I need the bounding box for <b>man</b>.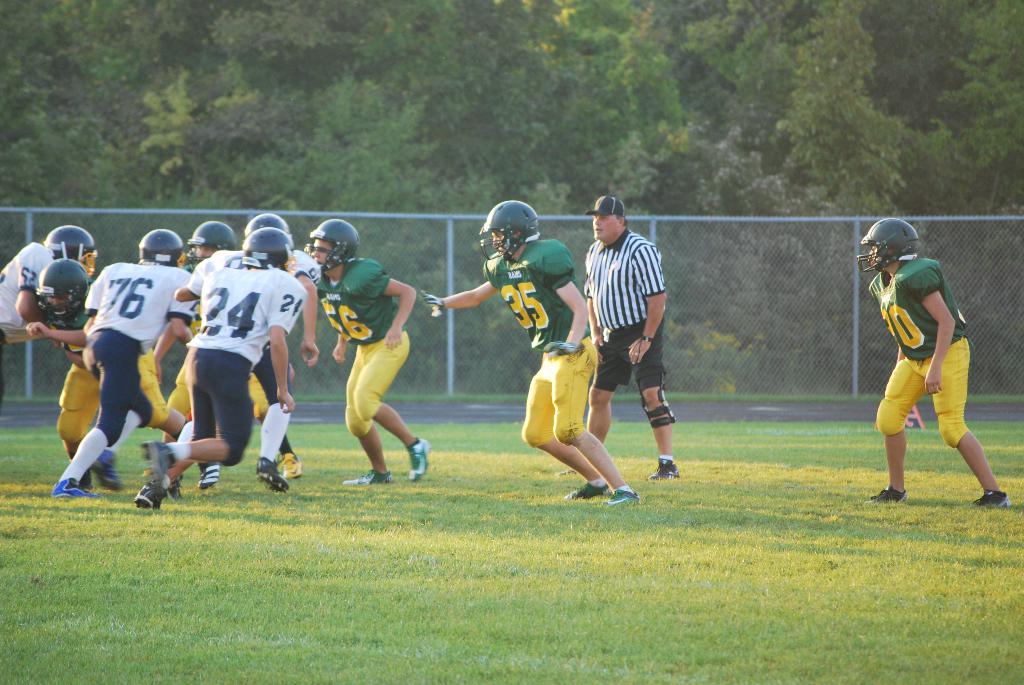
Here it is: [303, 220, 430, 484].
